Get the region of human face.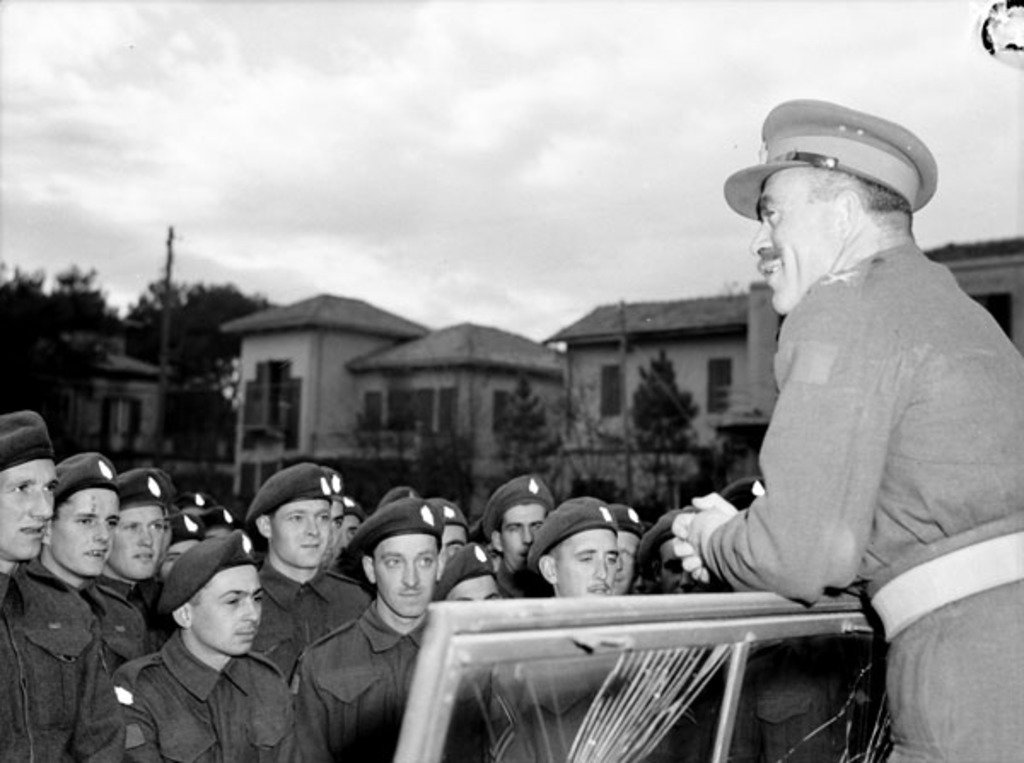
{"left": 440, "top": 521, "right": 469, "bottom": 558}.
